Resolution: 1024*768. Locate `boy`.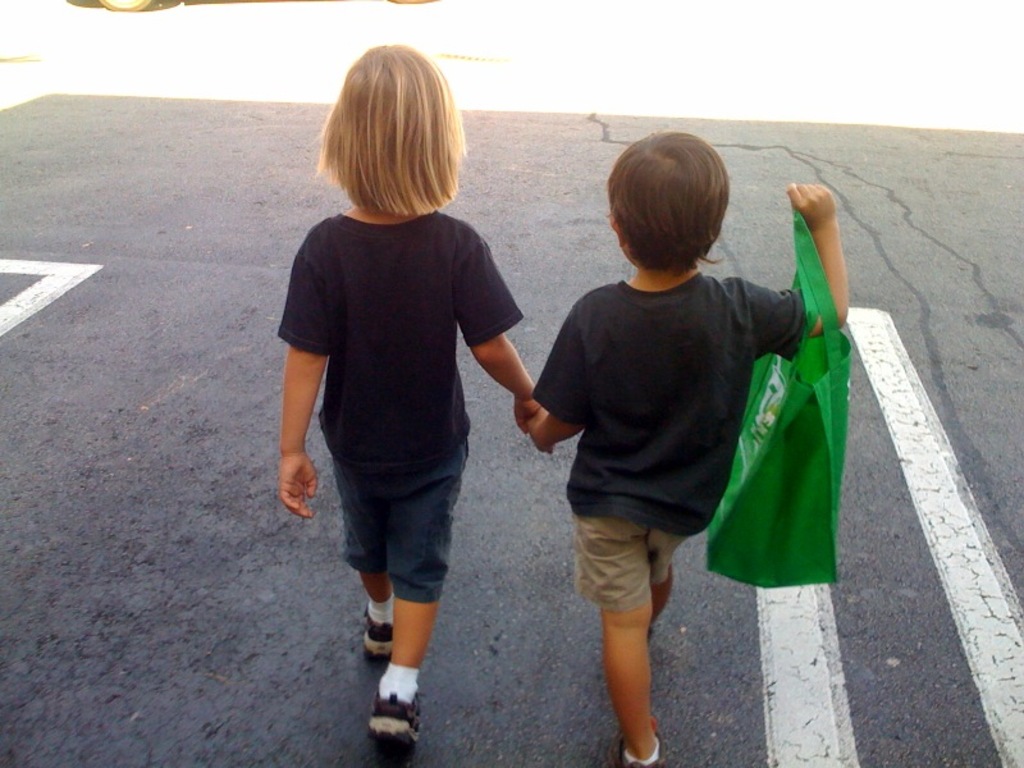
(512,124,856,767).
